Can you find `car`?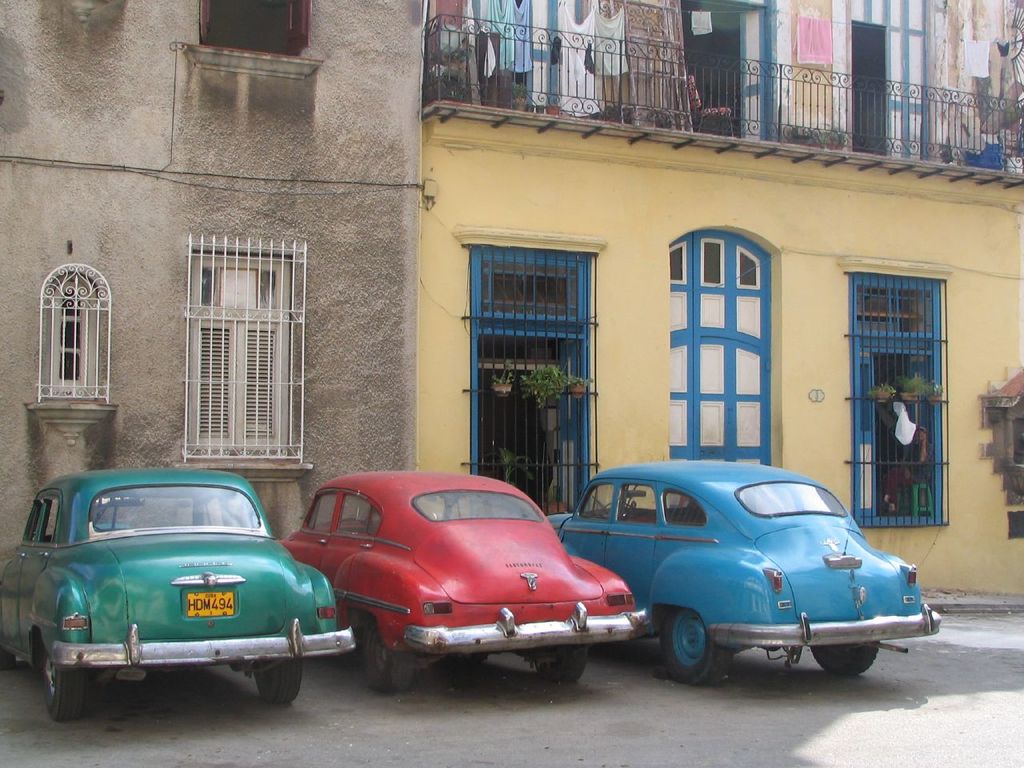
Yes, bounding box: 548:456:942:686.
